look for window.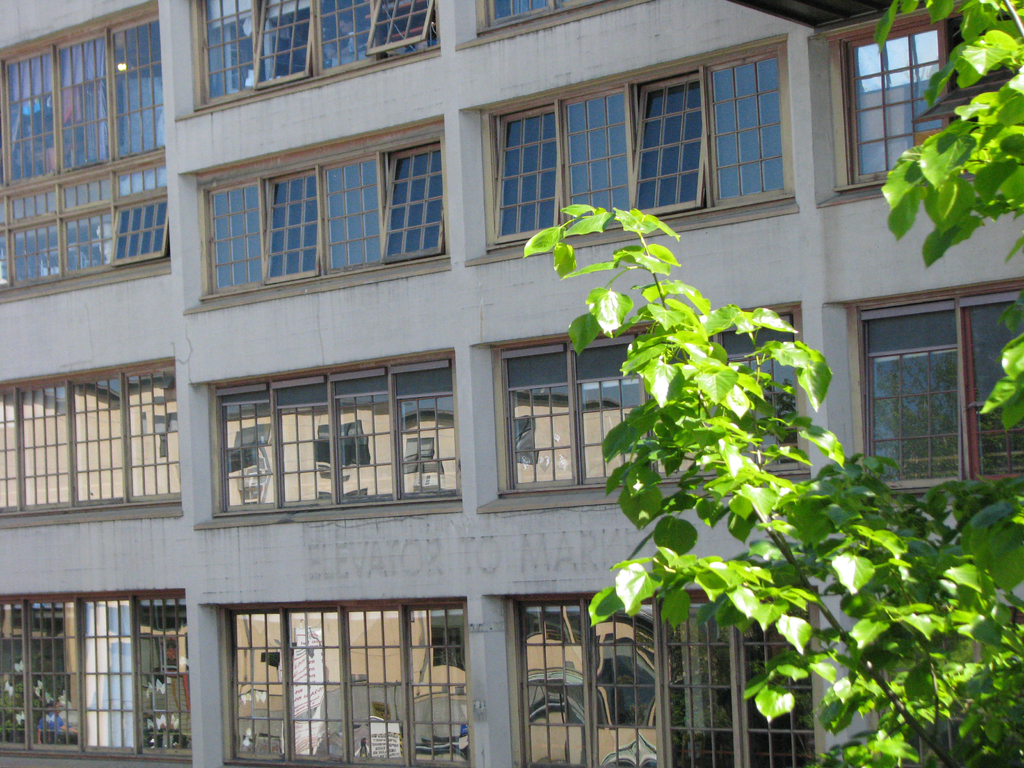
Found: locate(510, 596, 813, 767).
